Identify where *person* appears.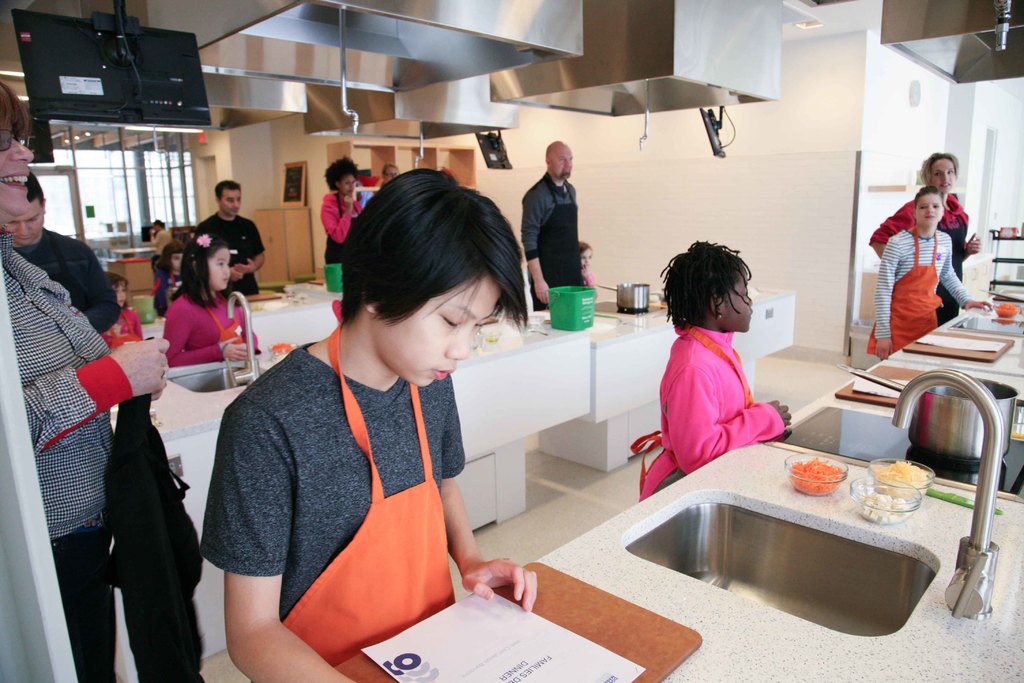
Appears at {"x1": 159, "y1": 225, "x2": 262, "y2": 366}.
